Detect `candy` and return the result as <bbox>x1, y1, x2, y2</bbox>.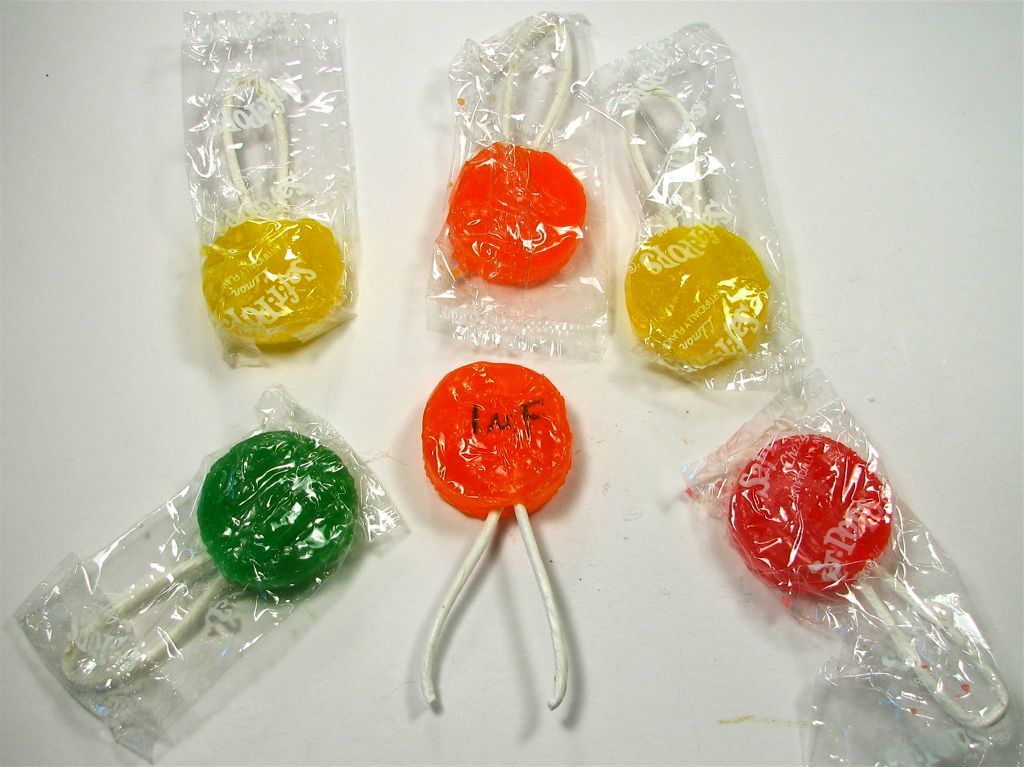
<bbox>619, 221, 771, 379</bbox>.
